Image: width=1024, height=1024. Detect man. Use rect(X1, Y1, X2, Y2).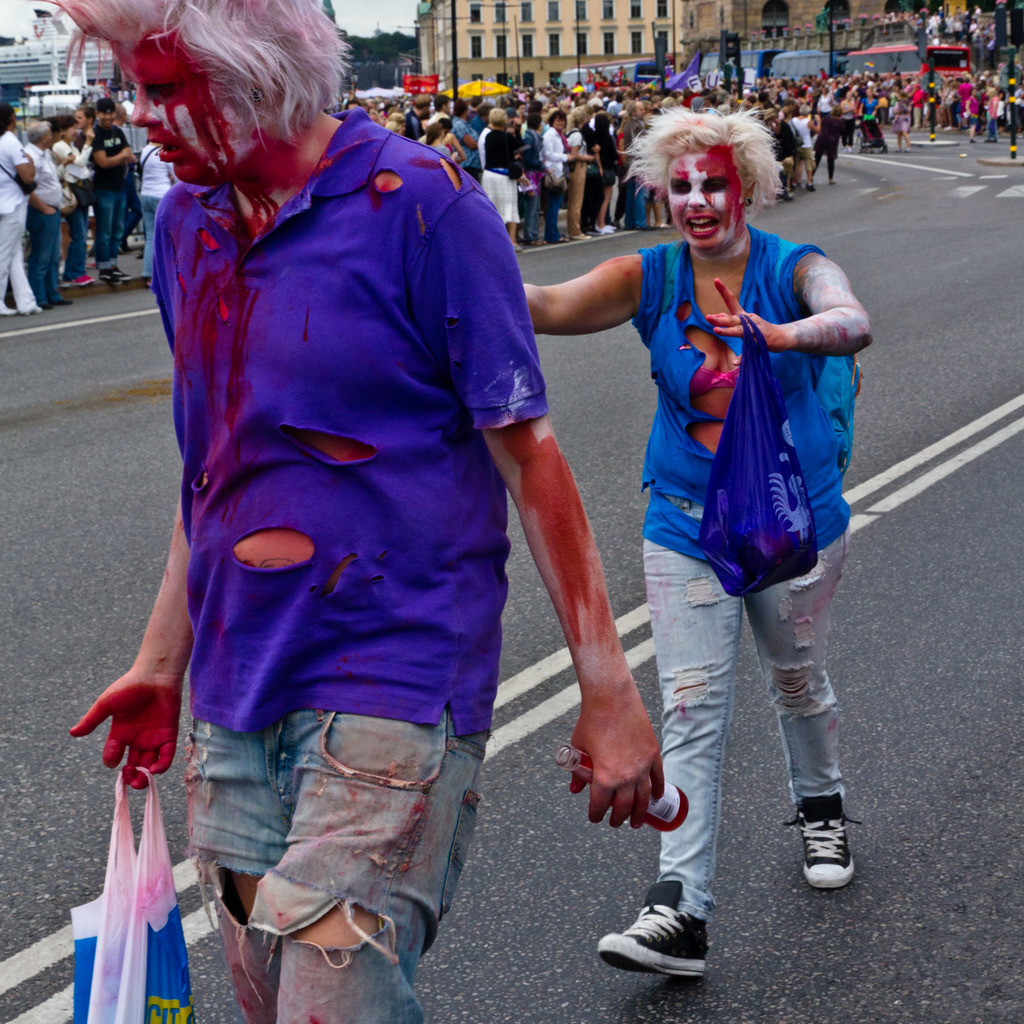
rect(435, 99, 454, 112).
